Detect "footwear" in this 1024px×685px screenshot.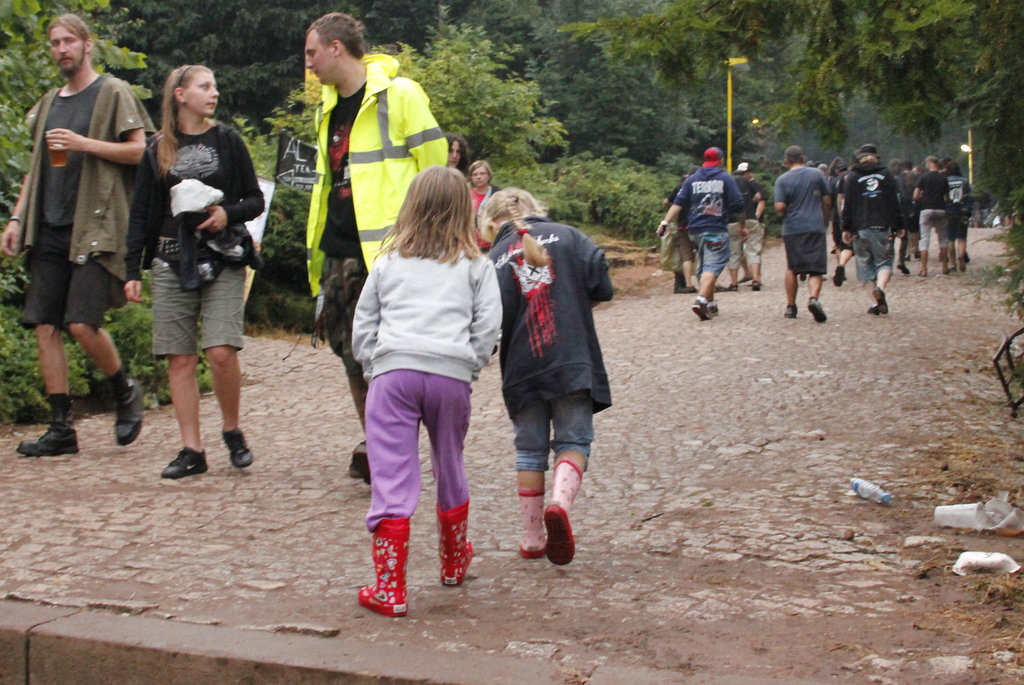
Detection: region(836, 268, 852, 284).
